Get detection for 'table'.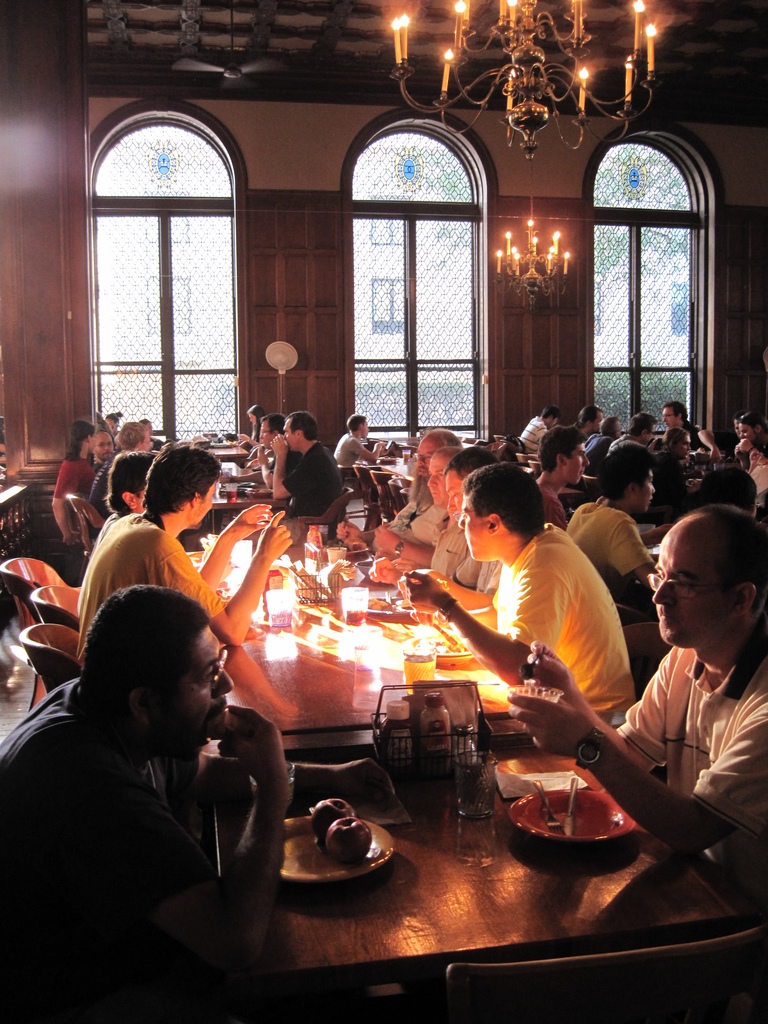
Detection: {"x1": 385, "y1": 457, "x2": 436, "y2": 501}.
